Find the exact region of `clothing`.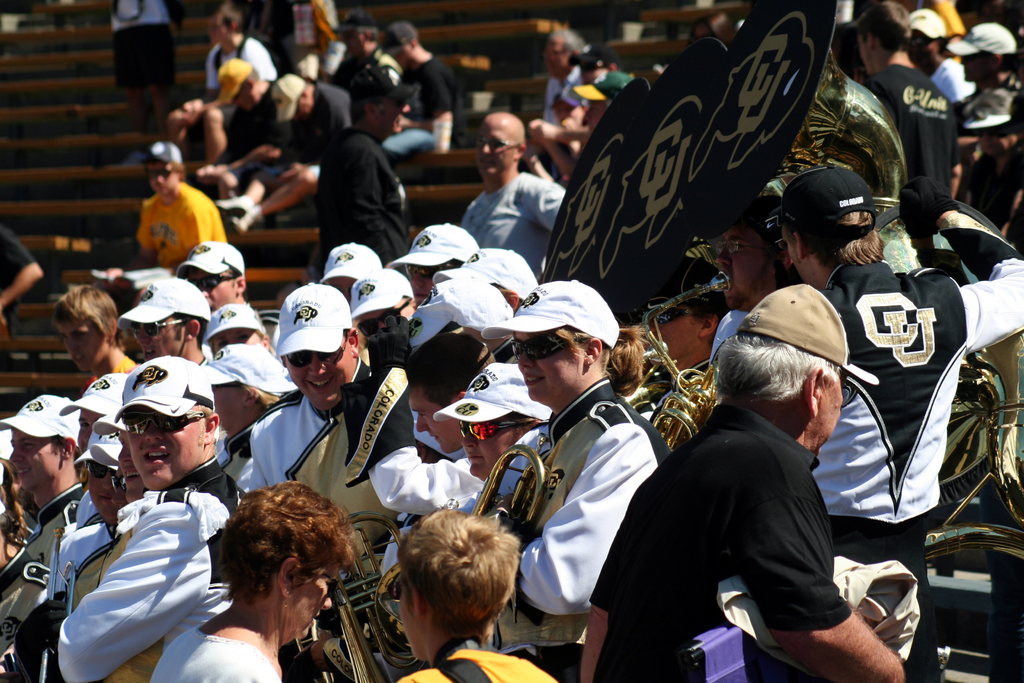
Exact region: crop(390, 641, 565, 682).
